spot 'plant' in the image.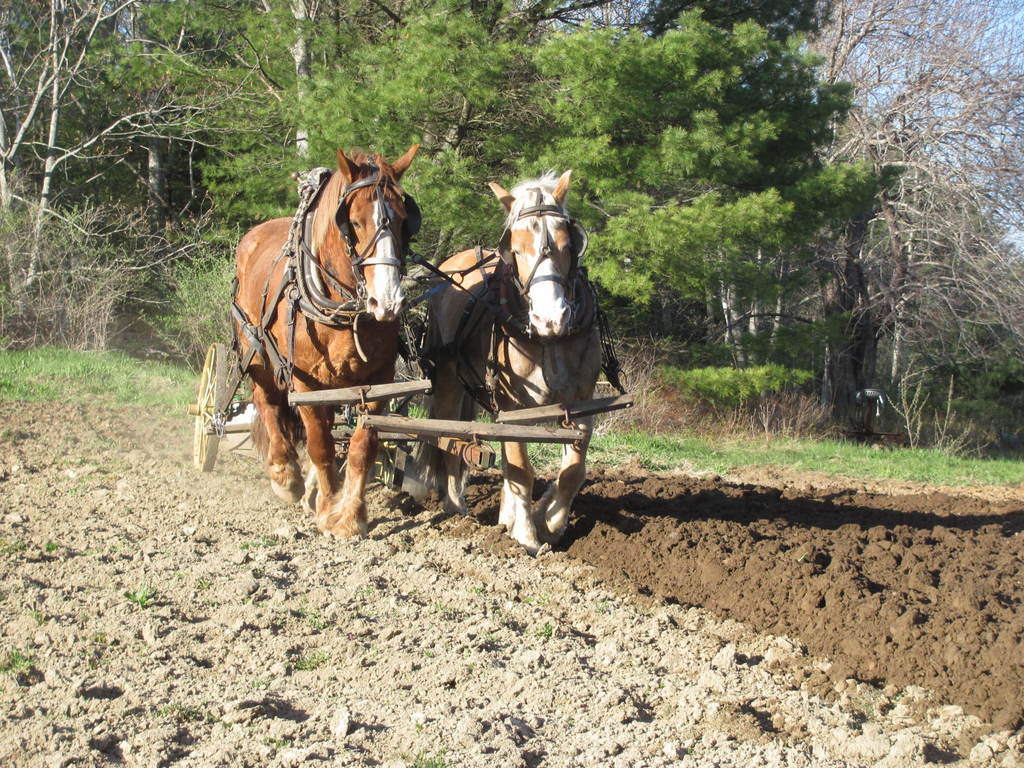
'plant' found at bbox=(40, 534, 61, 559).
